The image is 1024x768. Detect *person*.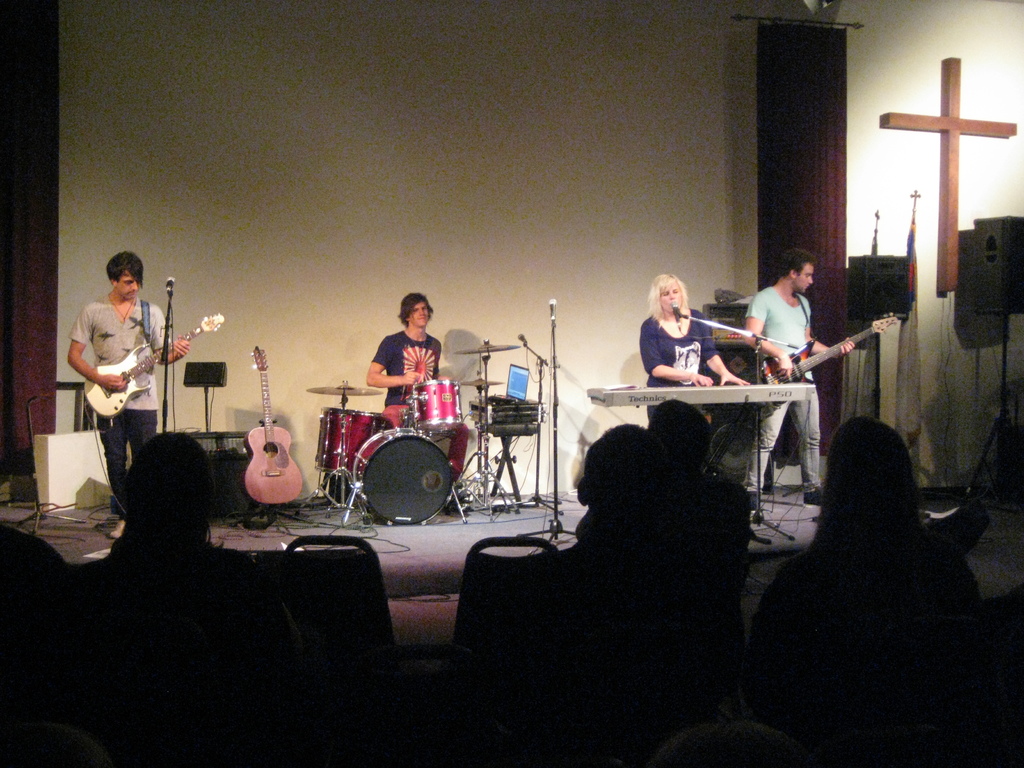
Detection: {"x1": 68, "y1": 248, "x2": 161, "y2": 488}.
